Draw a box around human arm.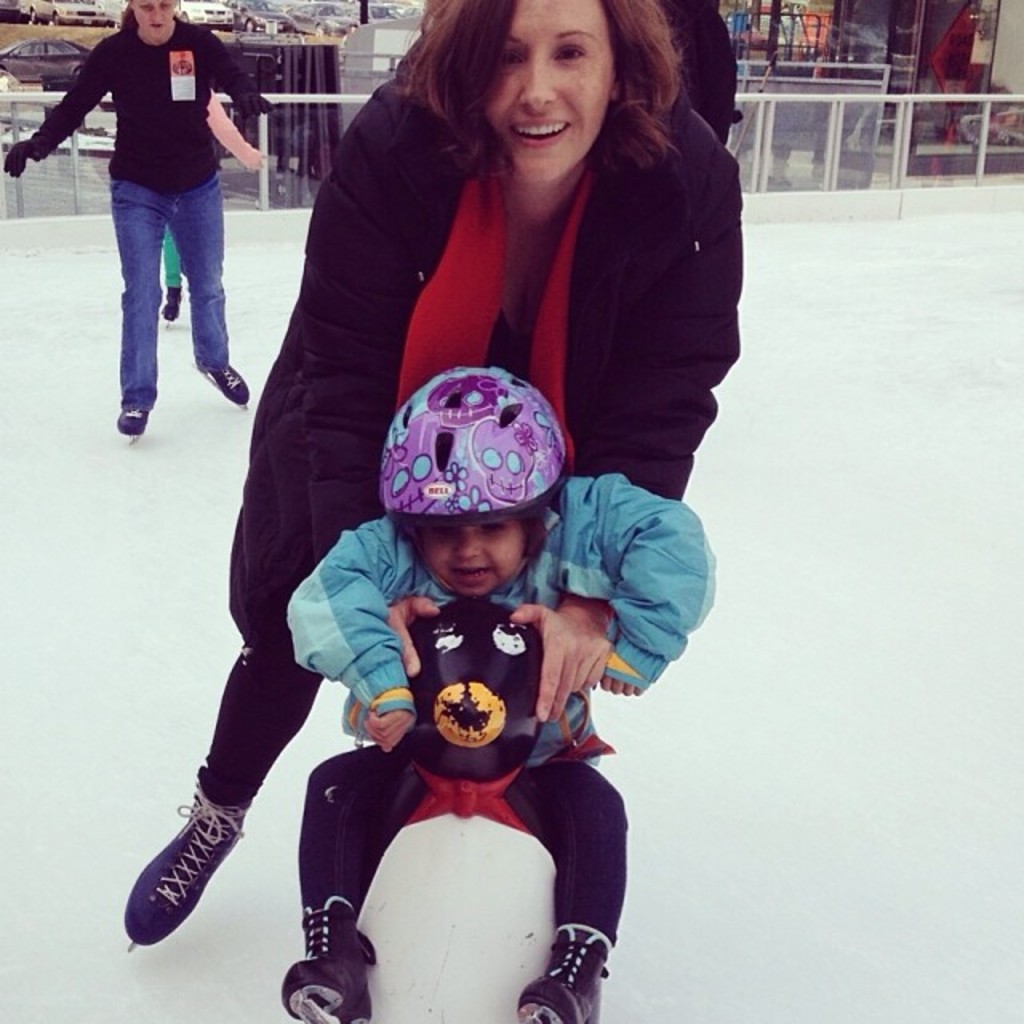
select_region(504, 107, 742, 741).
